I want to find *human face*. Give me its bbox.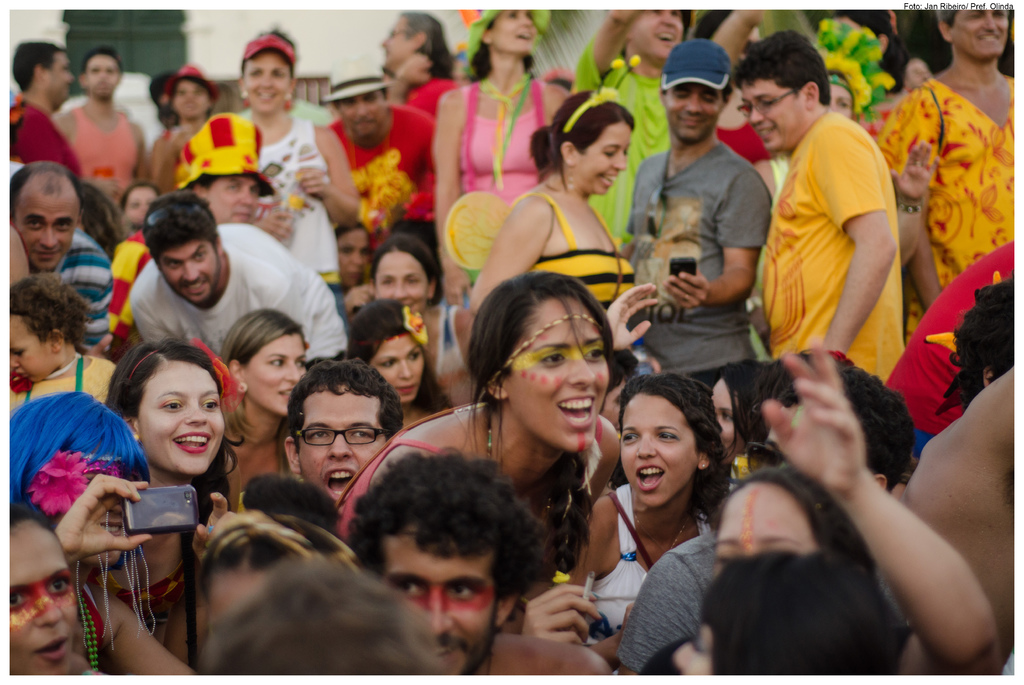
Rect(8, 312, 56, 382).
